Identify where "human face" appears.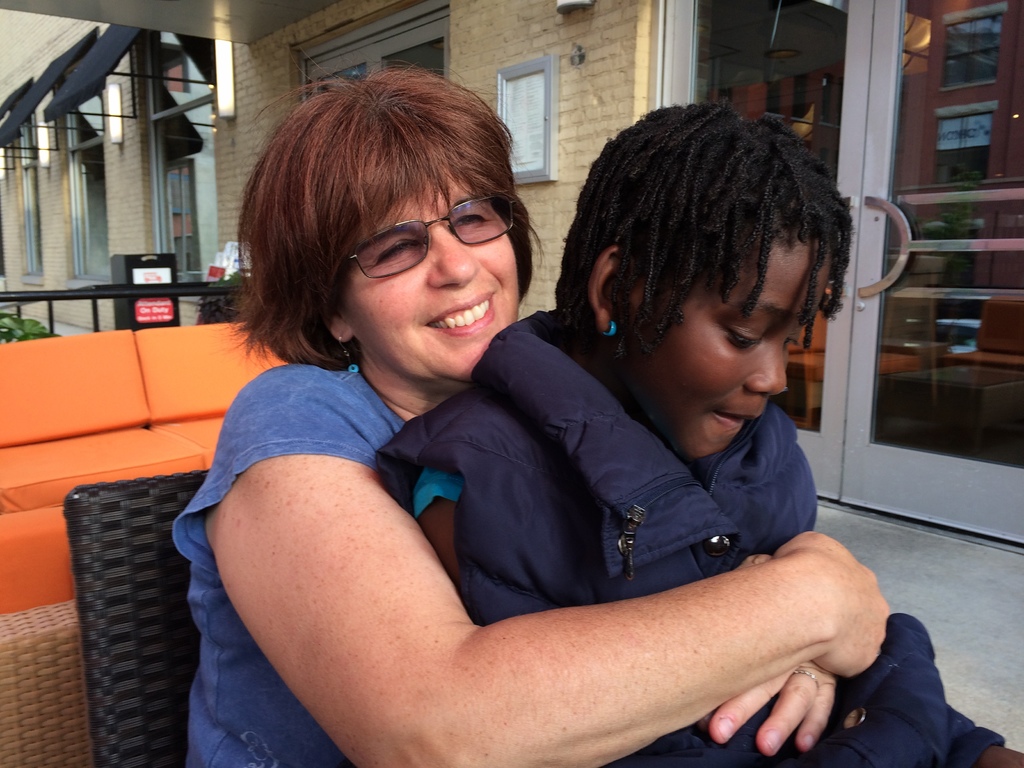
Appears at bbox(644, 245, 825, 463).
